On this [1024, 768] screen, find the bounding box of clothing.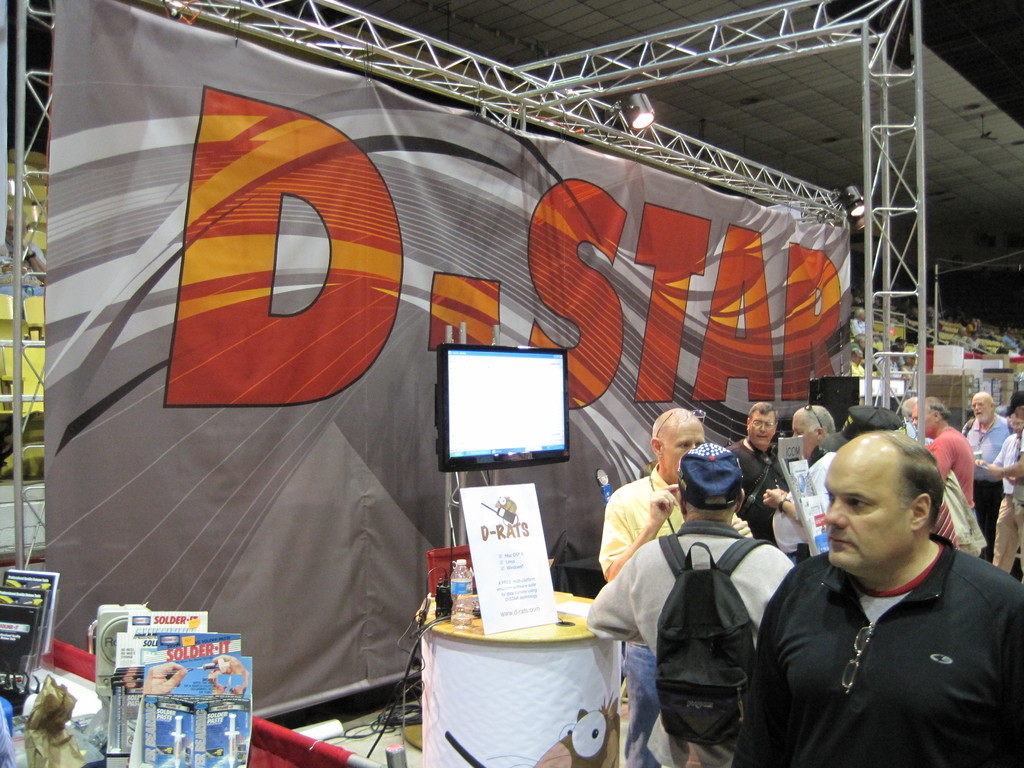
Bounding box: bbox=(907, 421, 934, 444).
